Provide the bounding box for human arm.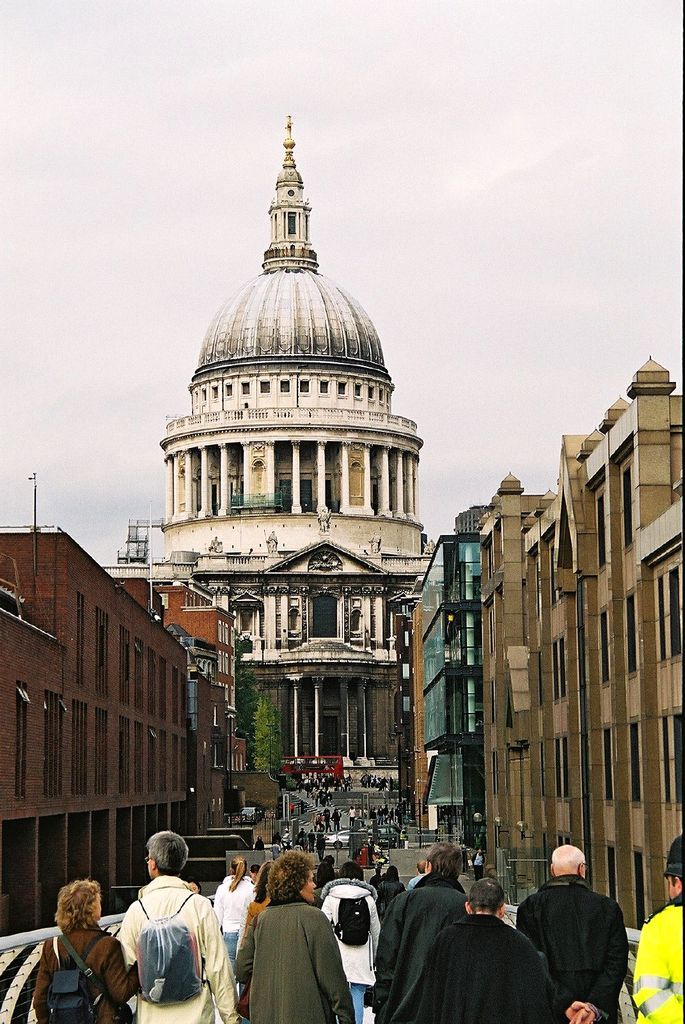
bbox=(197, 903, 242, 1023).
